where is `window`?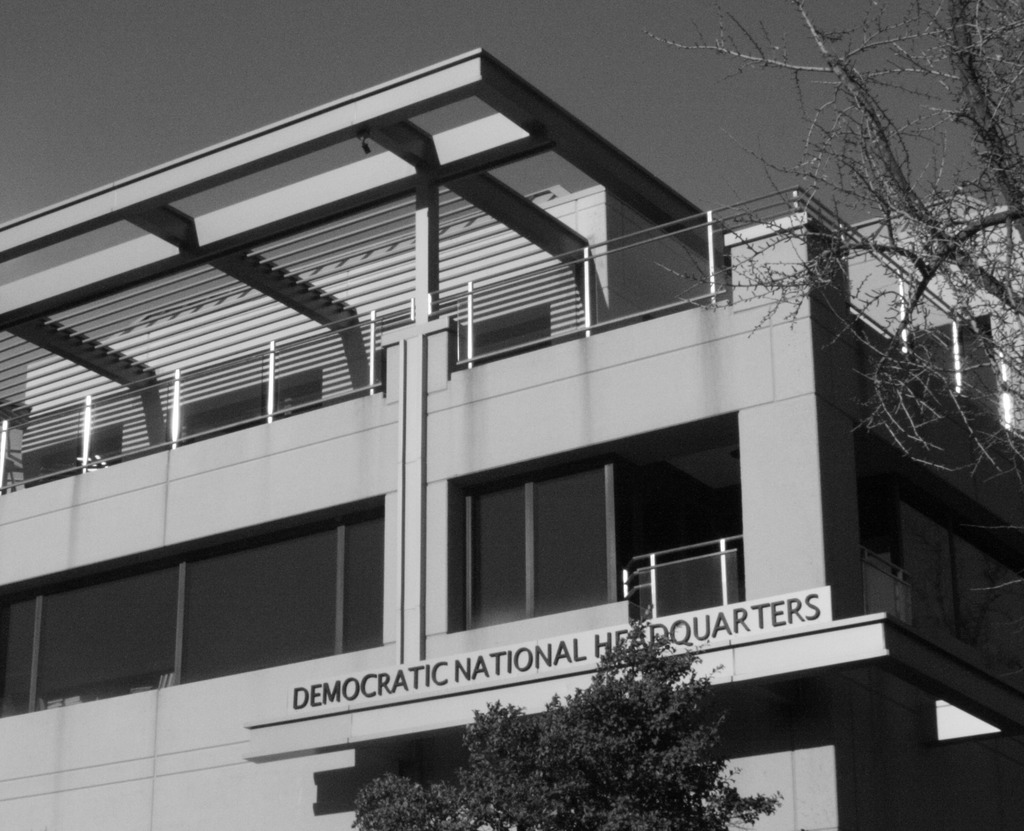
[x1=0, y1=507, x2=387, y2=718].
